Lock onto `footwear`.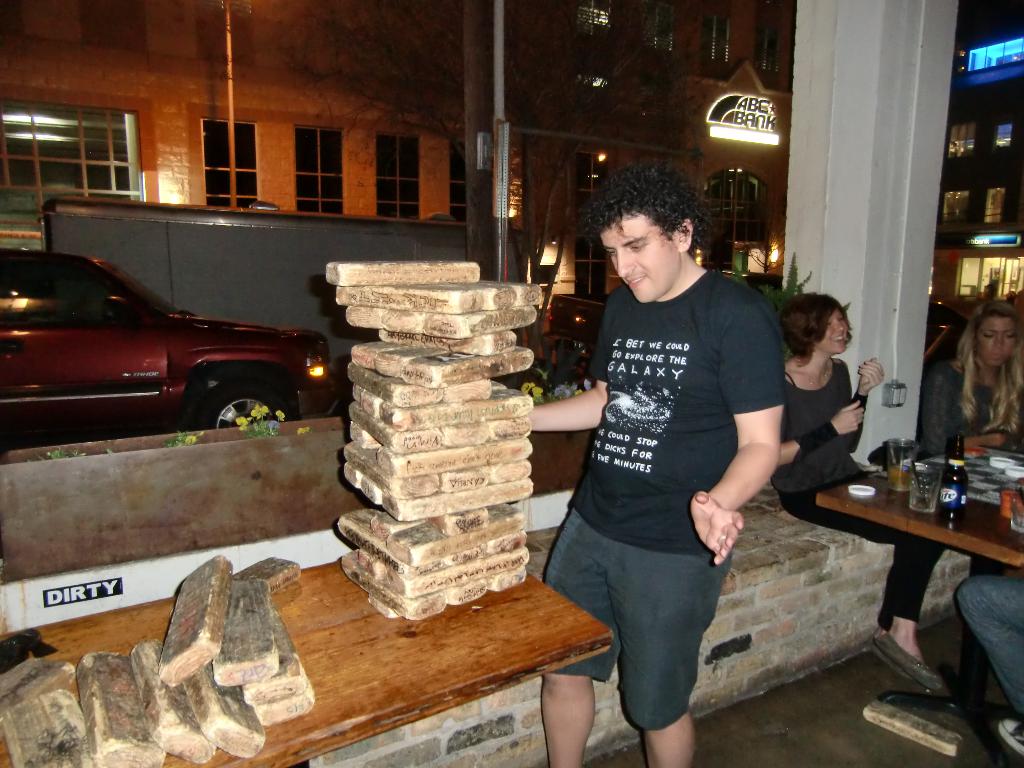
Locked: 991 714 1023 757.
